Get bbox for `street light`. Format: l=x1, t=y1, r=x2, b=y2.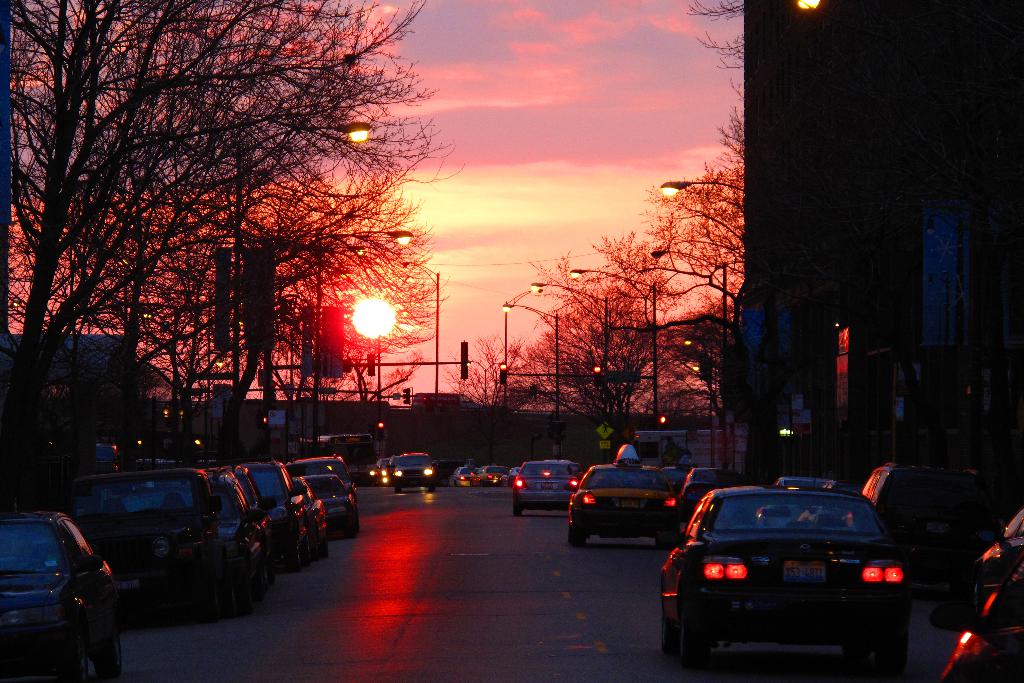
l=500, t=302, r=562, b=408.
